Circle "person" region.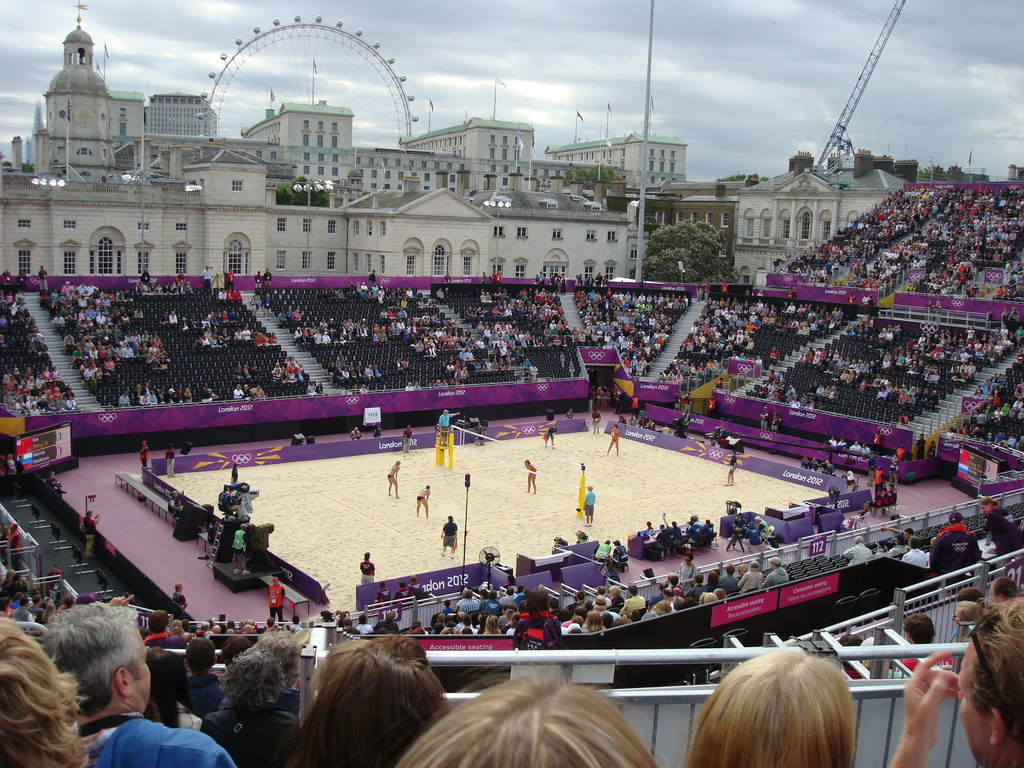
Region: box=[593, 541, 609, 563].
